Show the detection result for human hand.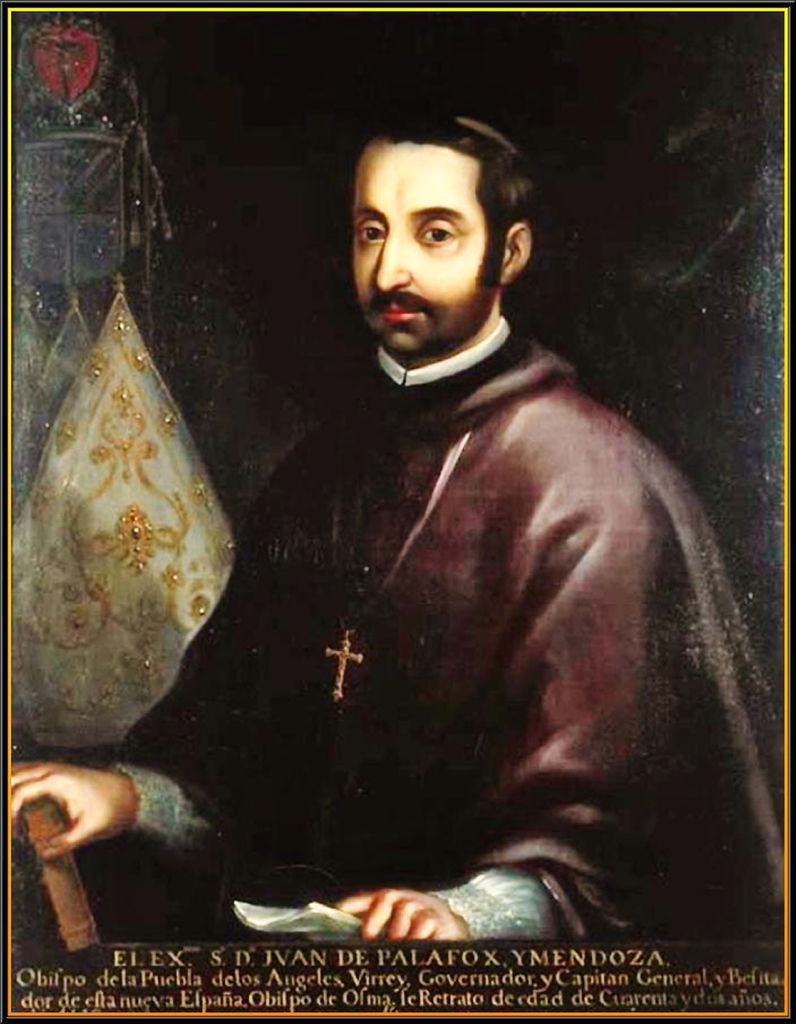
(343, 877, 468, 959).
